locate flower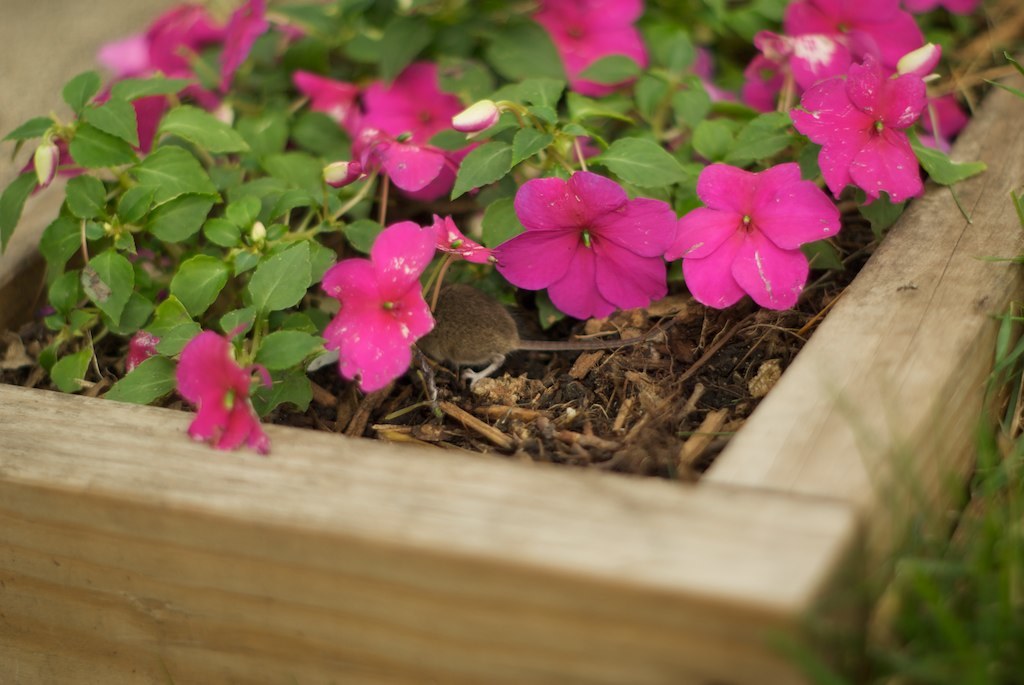
pyautogui.locateOnScreen(25, 137, 95, 184)
